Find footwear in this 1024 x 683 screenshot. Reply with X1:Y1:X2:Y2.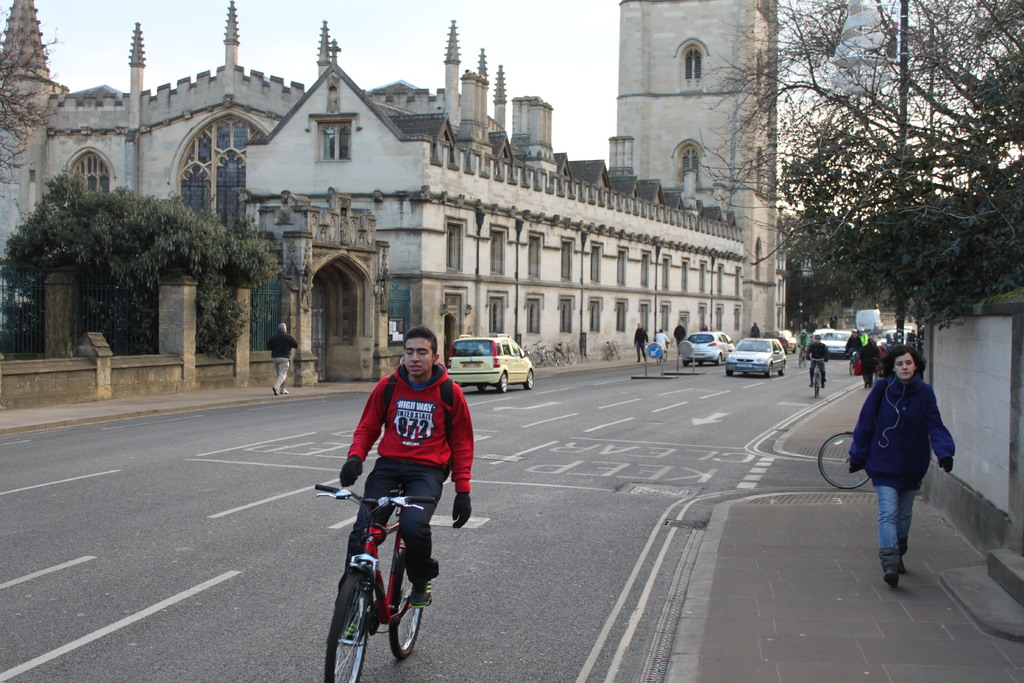
271:386:278:395.
